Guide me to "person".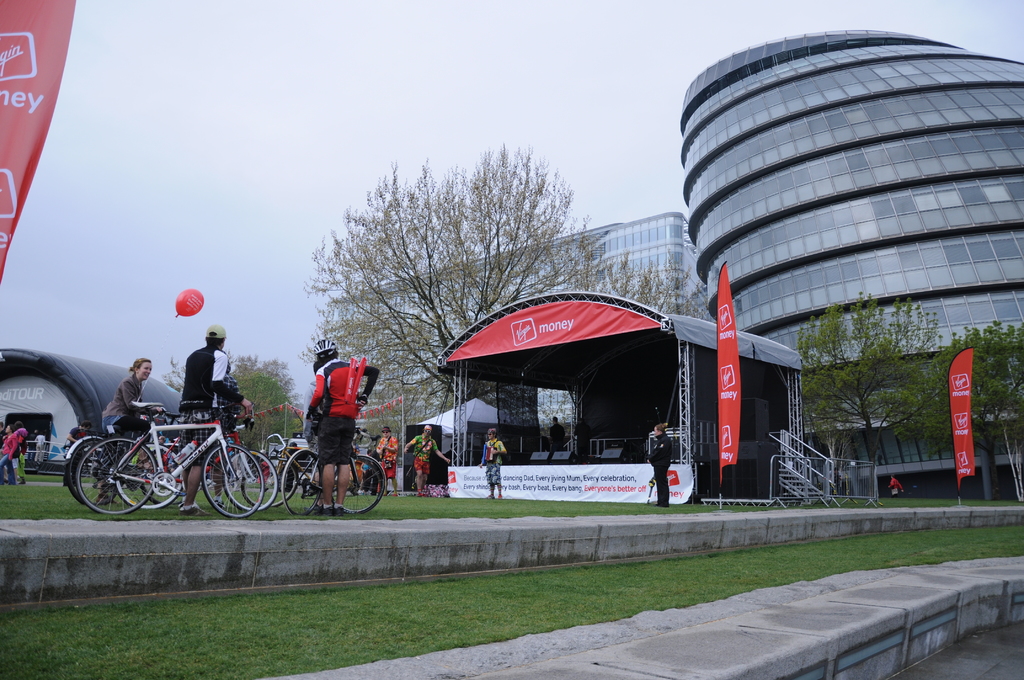
Guidance: 644,423,675,509.
